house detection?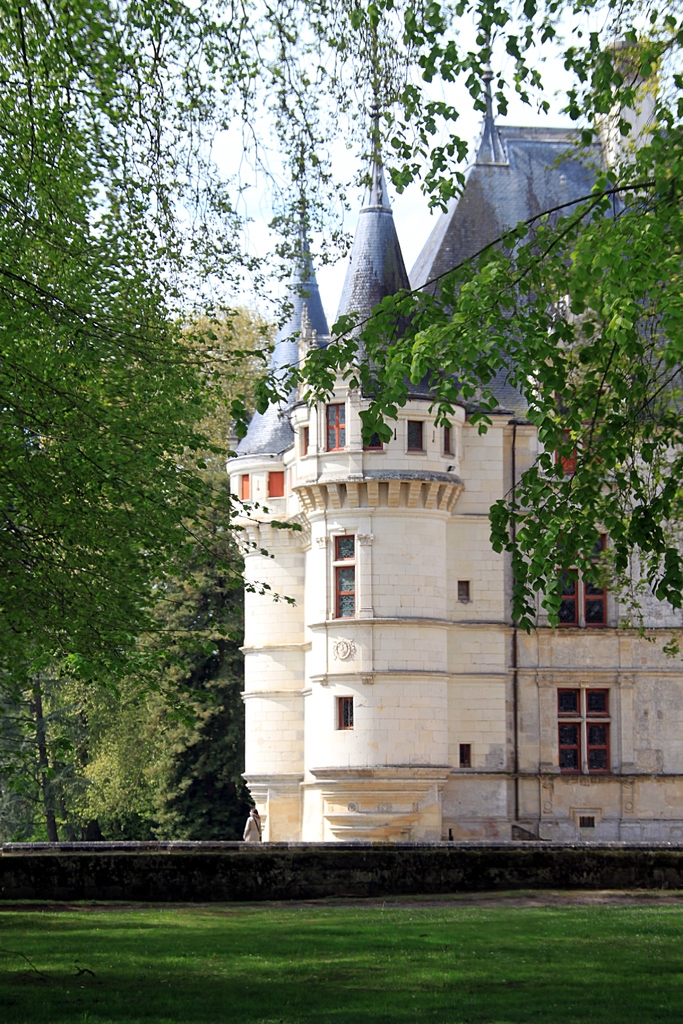
(left=194, top=179, right=678, bottom=862)
